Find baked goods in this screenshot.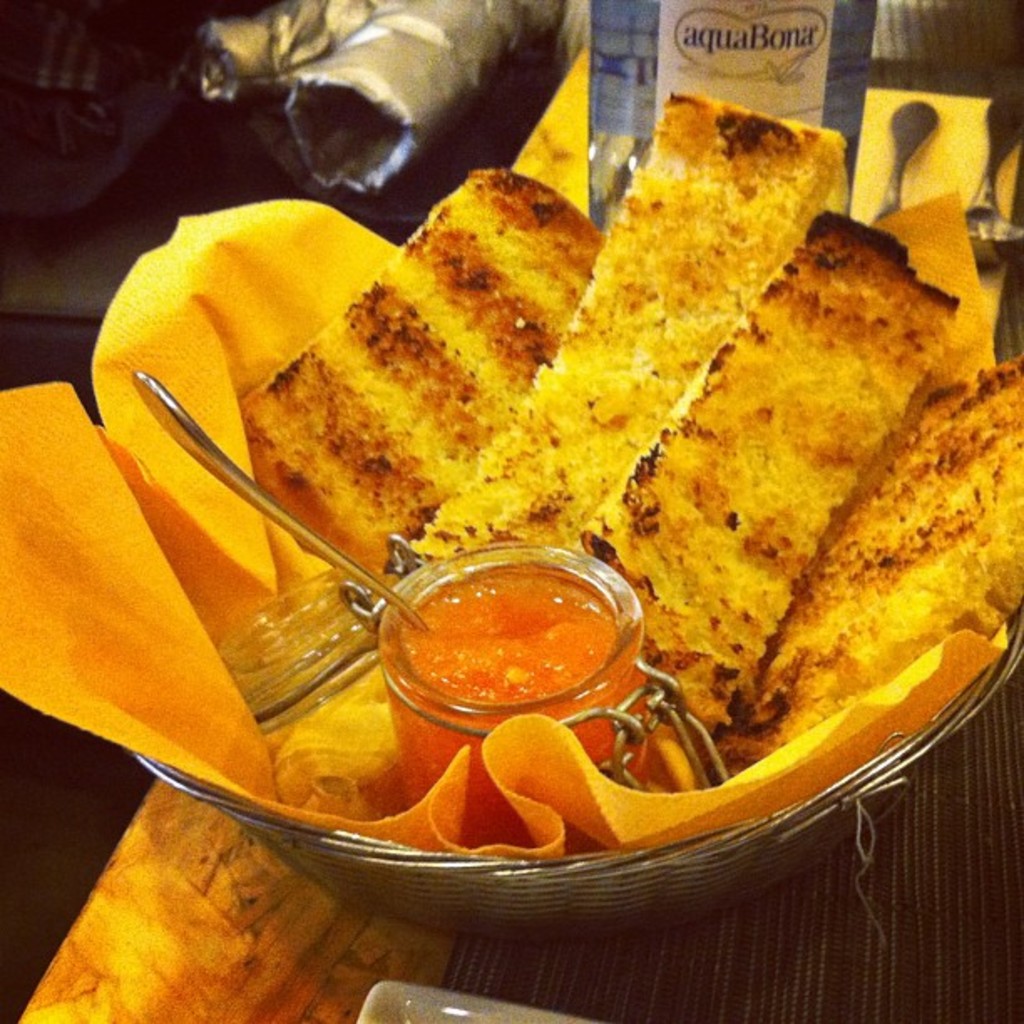
The bounding box for baked goods is x1=556 y1=199 x2=969 y2=750.
